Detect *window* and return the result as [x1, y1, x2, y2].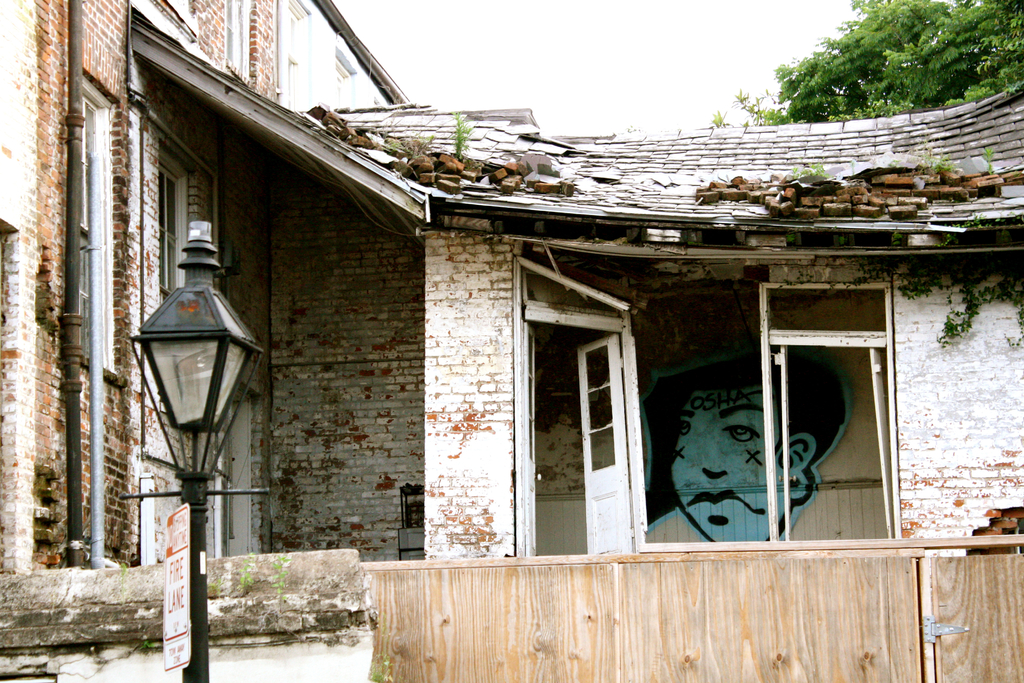
[68, 68, 119, 379].
